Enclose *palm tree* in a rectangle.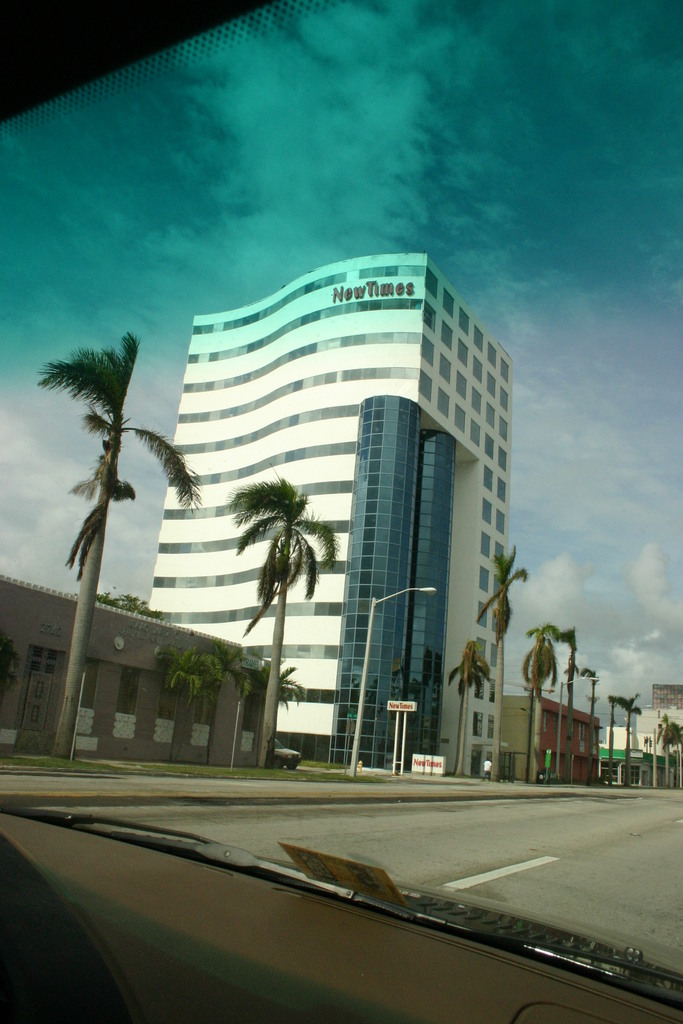
447/639/497/778.
